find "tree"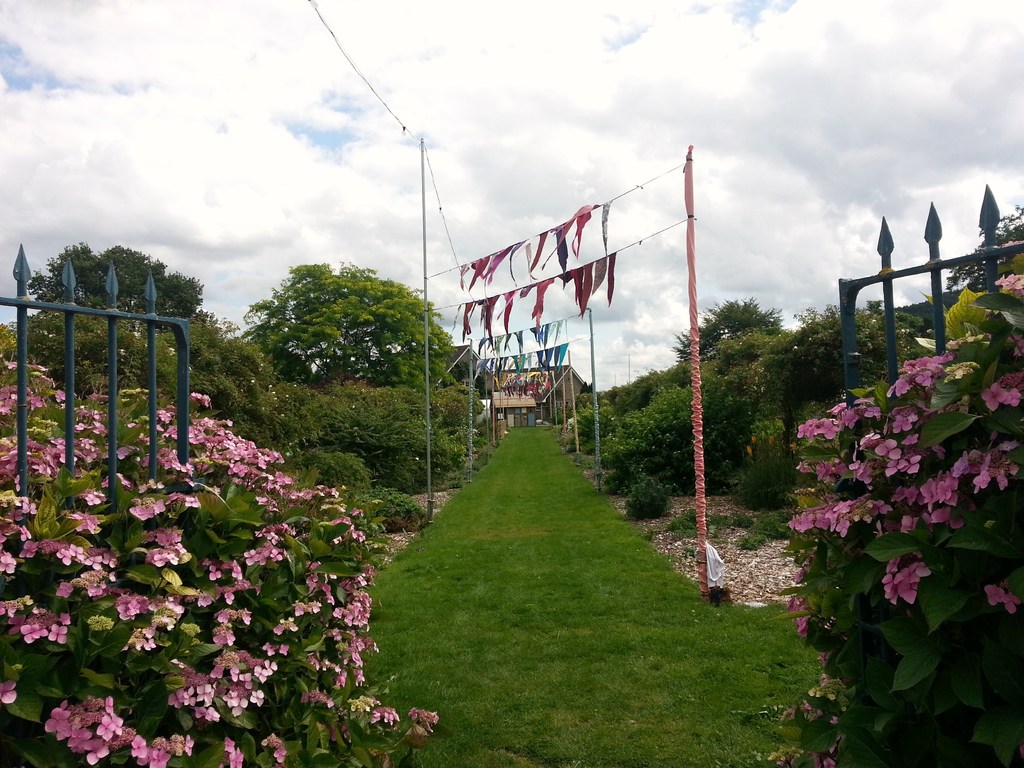
[943,198,1023,292]
